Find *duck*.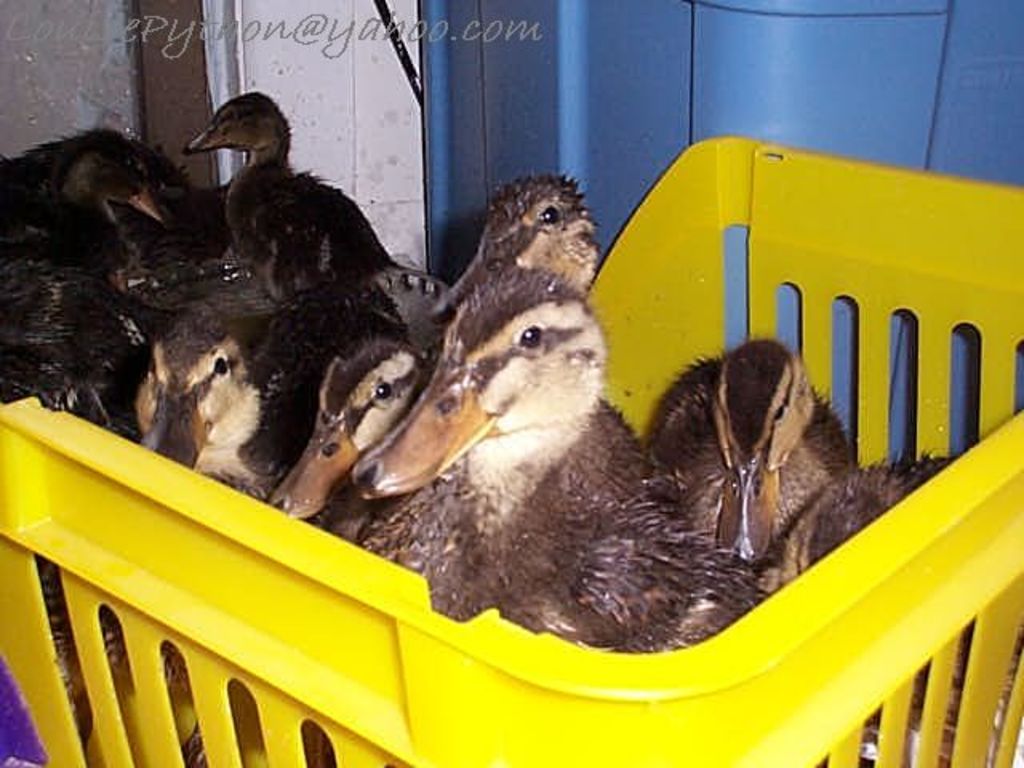
pyautogui.locateOnScreen(336, 186, 723, 670).
